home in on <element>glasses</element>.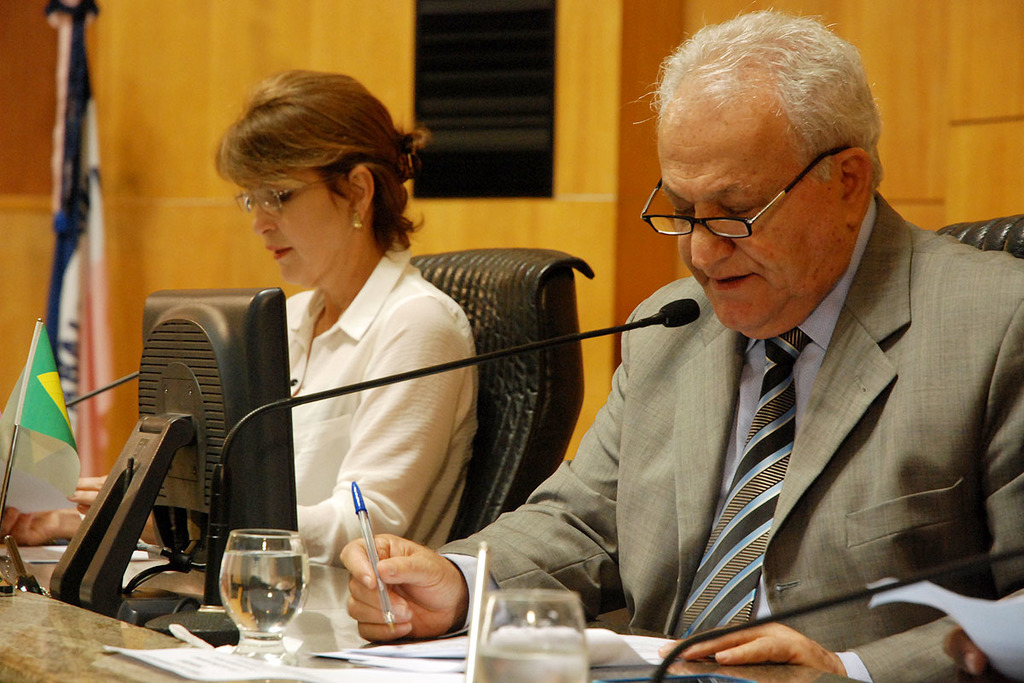
Homed in at <region>655, 160, 866, 245</region>.
